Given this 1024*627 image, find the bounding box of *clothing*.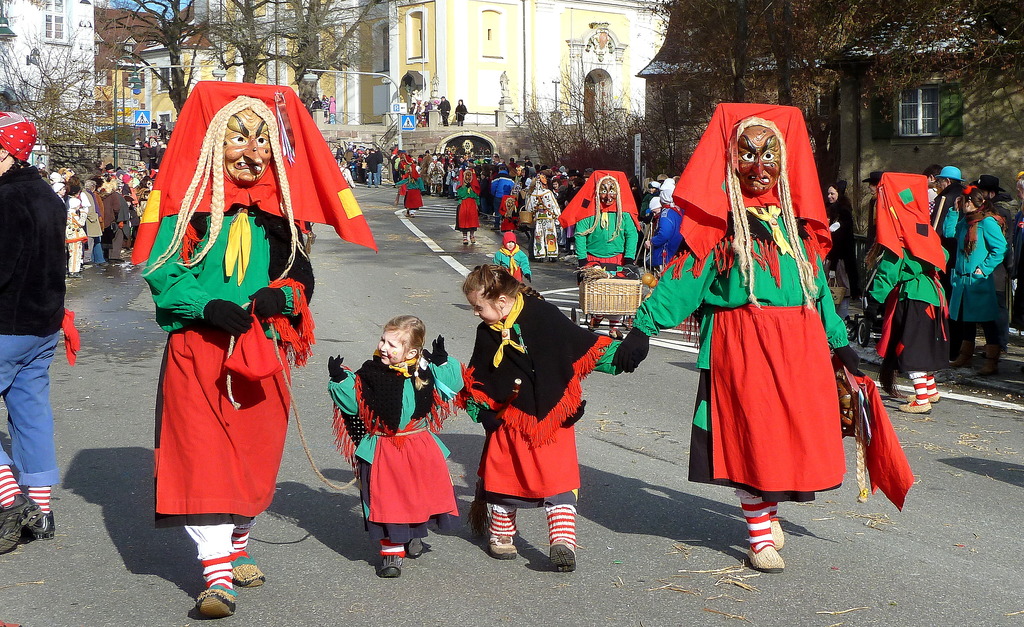
(left=567, top=165, right=642, bottom=275).
